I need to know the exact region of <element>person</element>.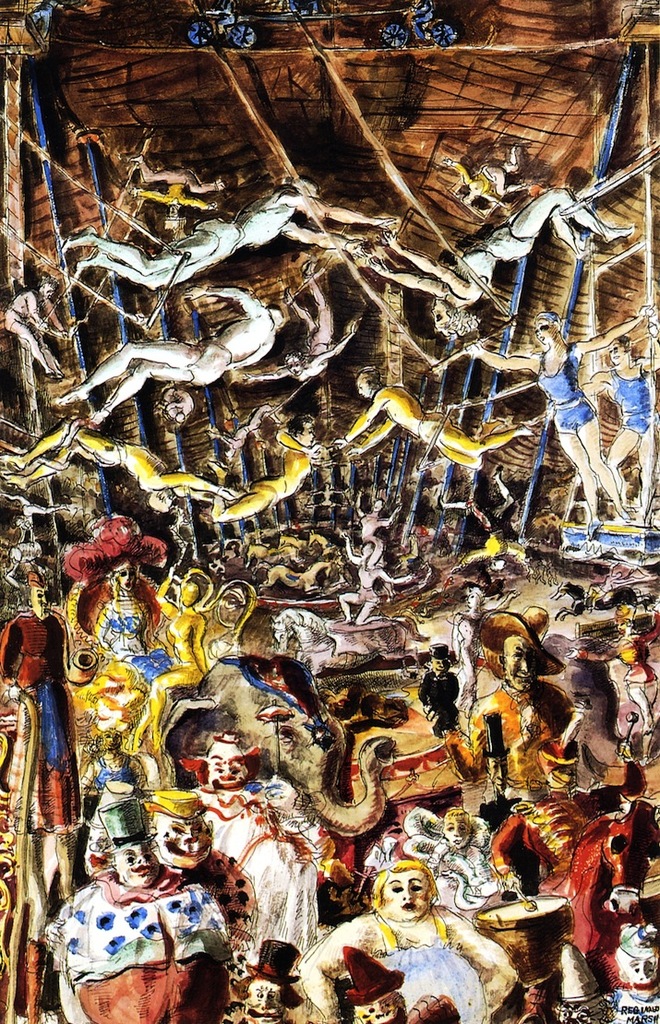
Region: 574,330,659,528.
